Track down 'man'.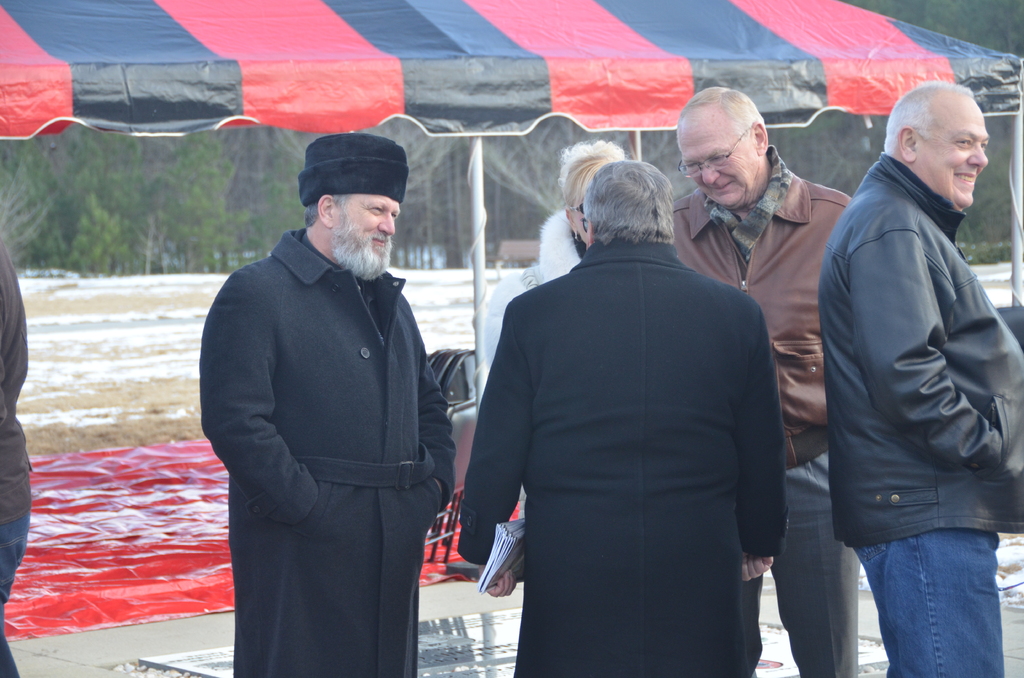
Tracked to BBox(193, 109, 468, 666).
